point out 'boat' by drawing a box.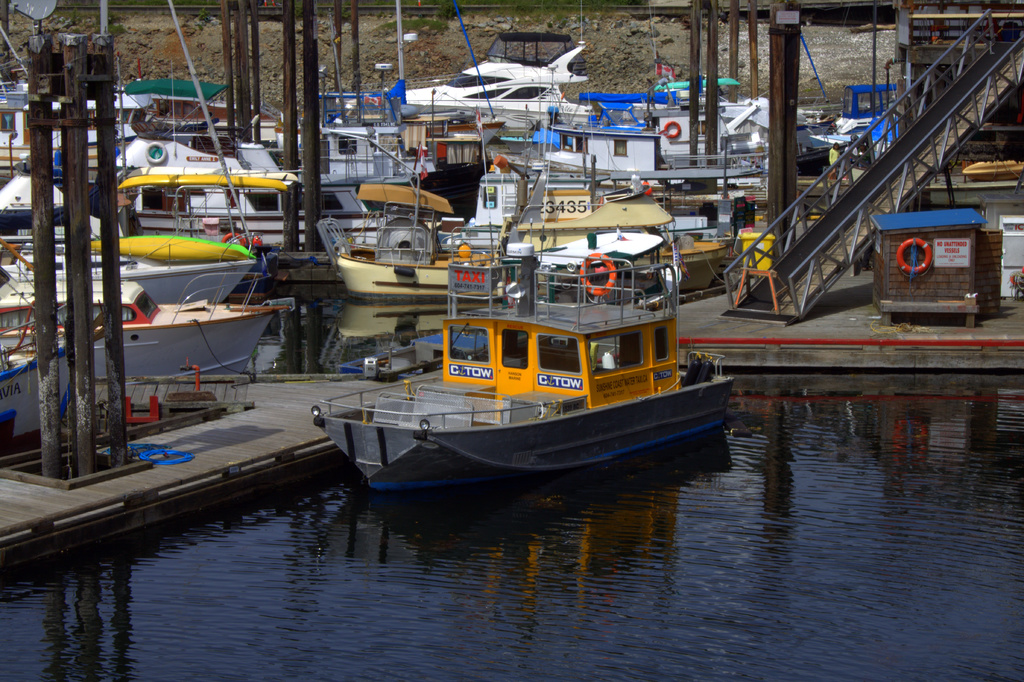
{"x1": 400, "y1": 38, "x2": 589, "y2": 133}.
